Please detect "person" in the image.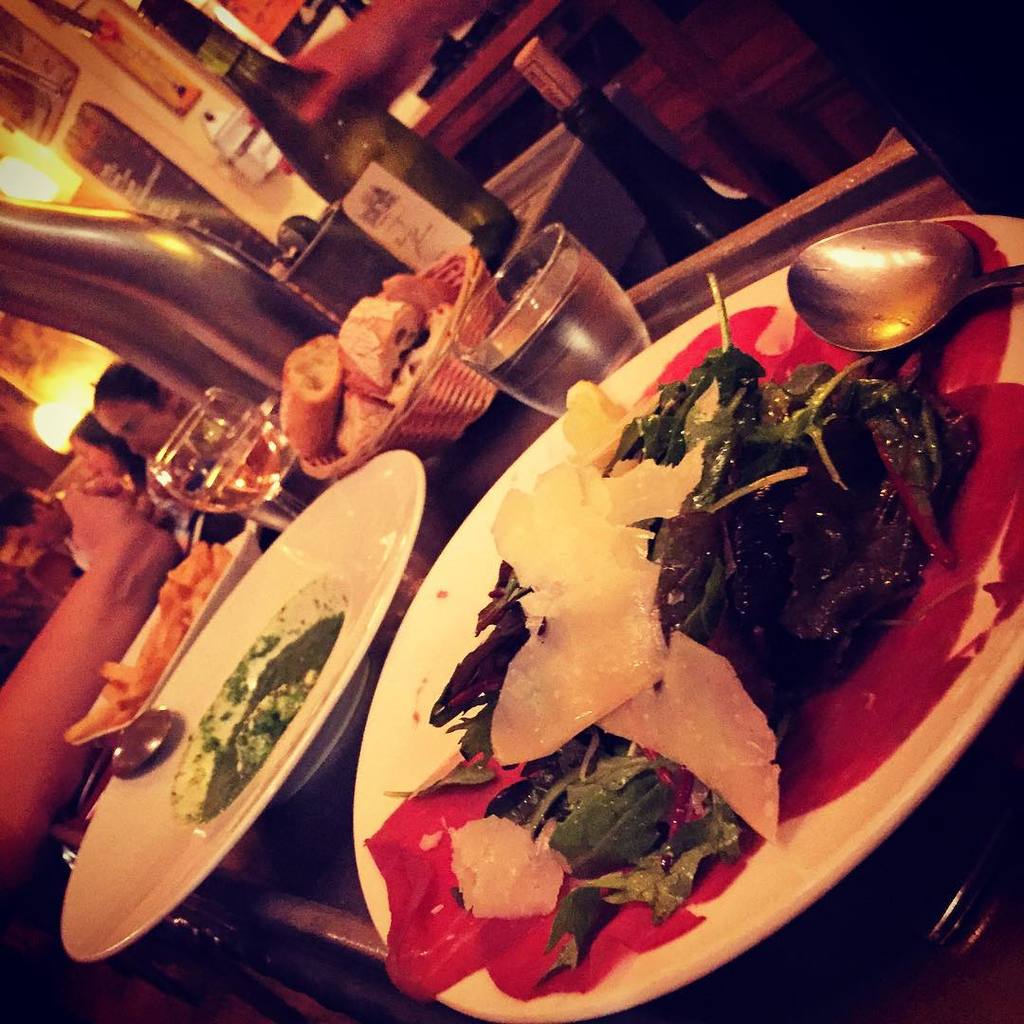
87,355,187,467.
